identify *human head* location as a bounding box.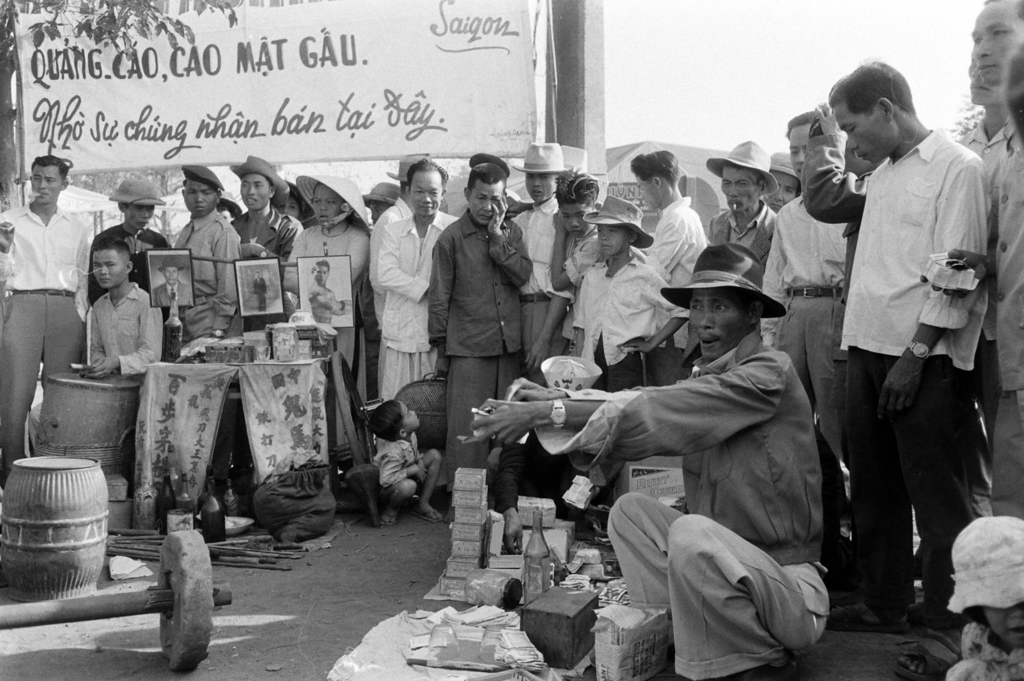
764,151,803,214.
